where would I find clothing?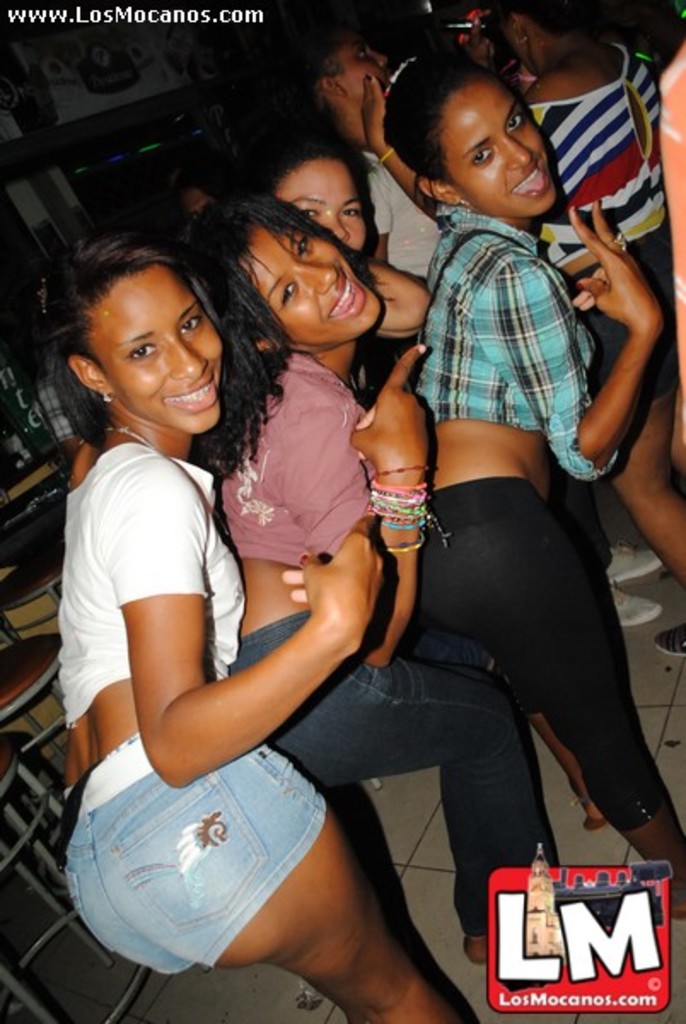
At bbox(357, 145, 445, 285).
